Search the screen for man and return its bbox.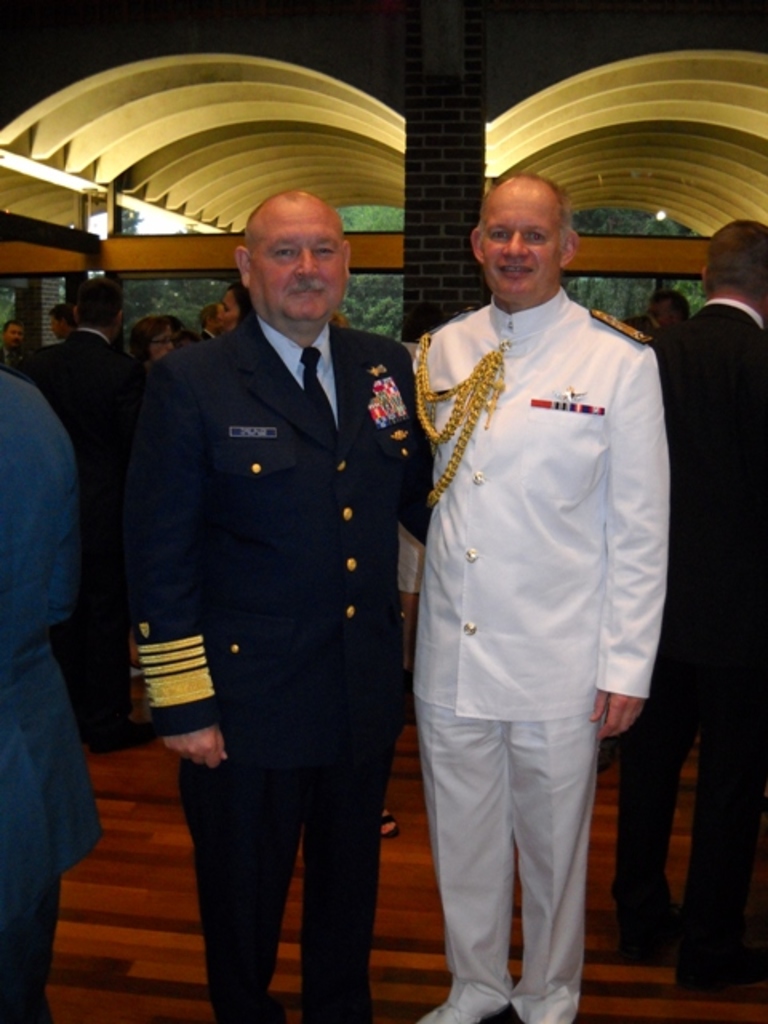
Found: bbox=(197, 304, 224, 344).
